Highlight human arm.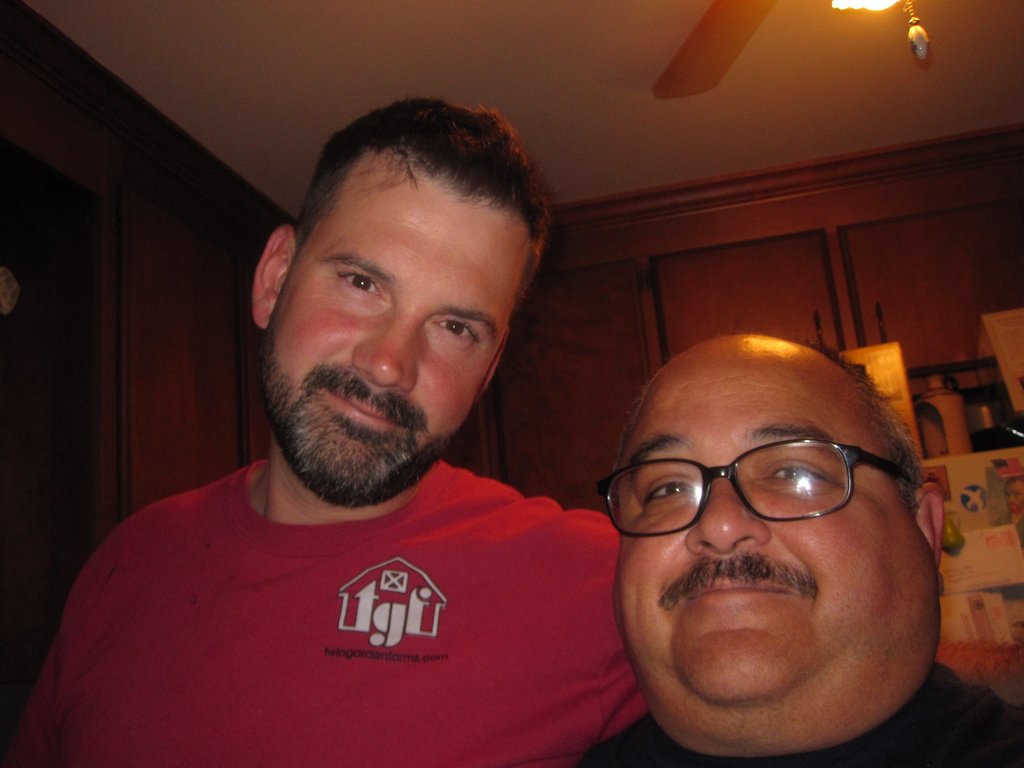
Highlighted region: detection(512, 508, 678, 764).
